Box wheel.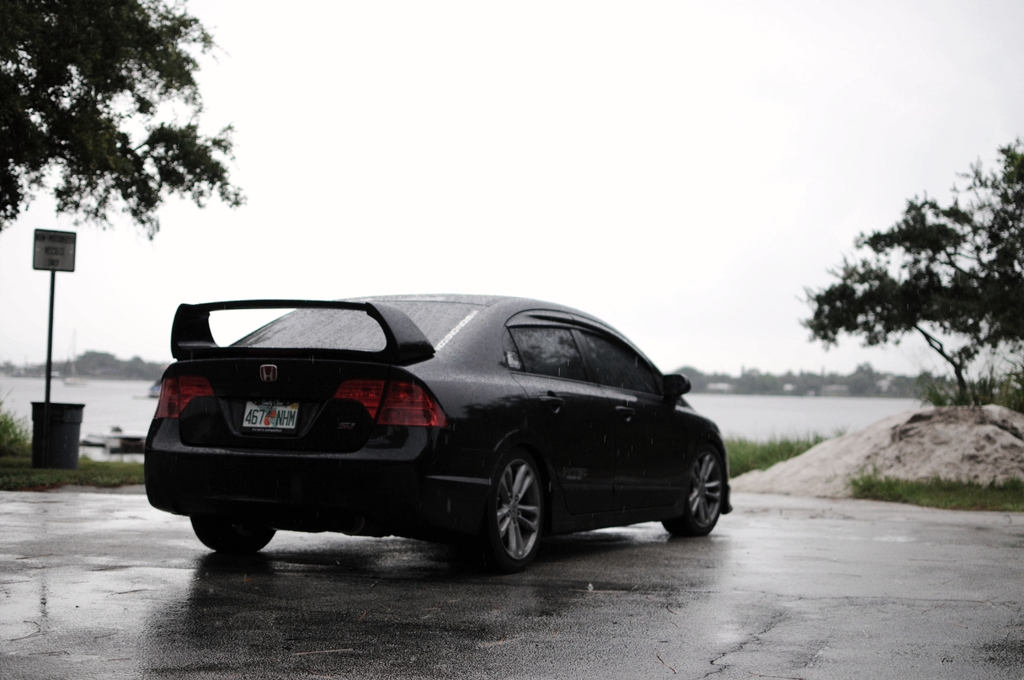
(665, 438, 726, 535).
